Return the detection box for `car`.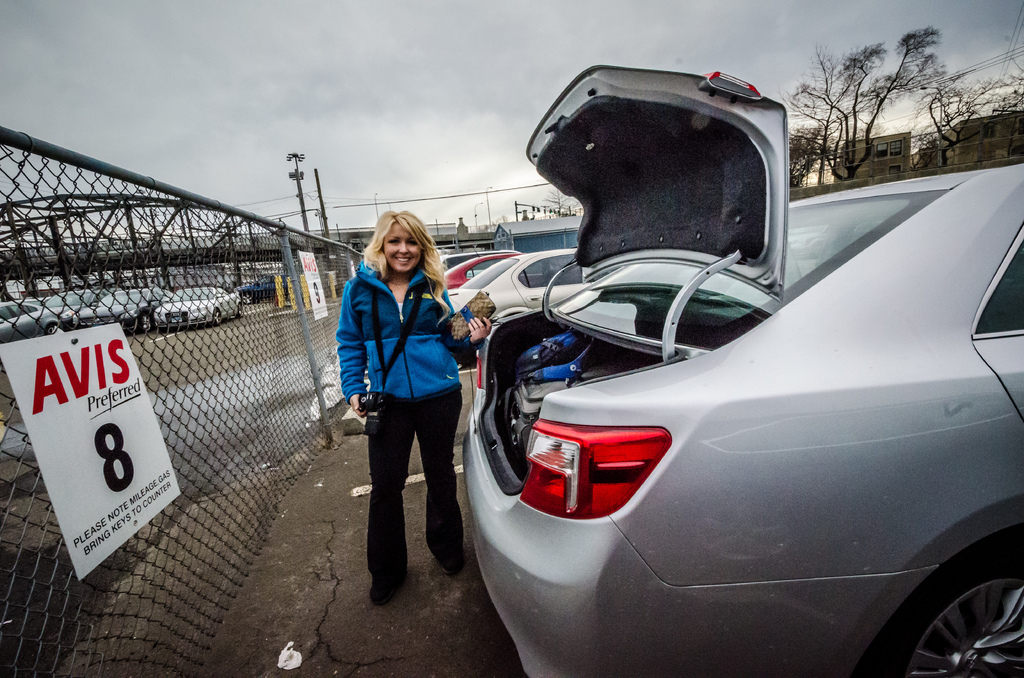
0:300:71:350.
